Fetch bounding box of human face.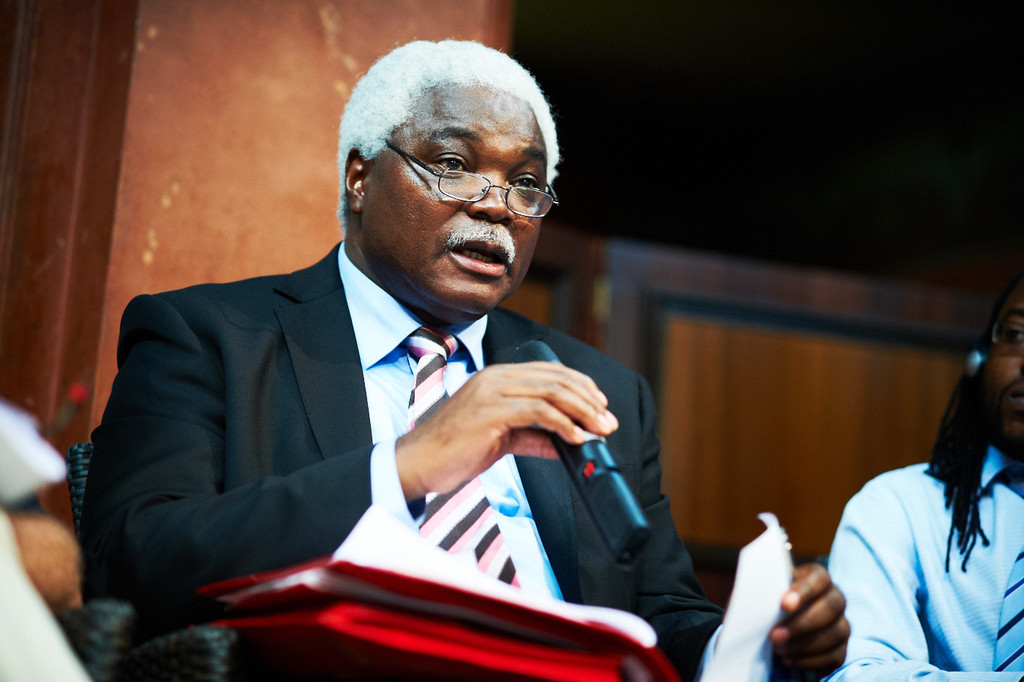
Bbox: pyautogui.locateOnScreen(970, 279, 1023, 447).
